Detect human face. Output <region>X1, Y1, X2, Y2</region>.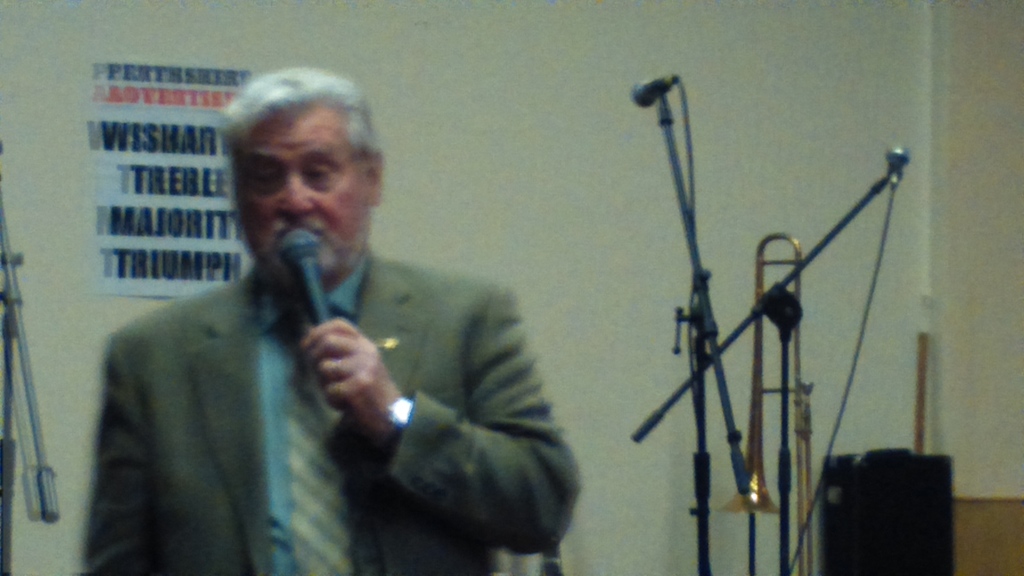
<region>234, 117, 367, 285</region>.
